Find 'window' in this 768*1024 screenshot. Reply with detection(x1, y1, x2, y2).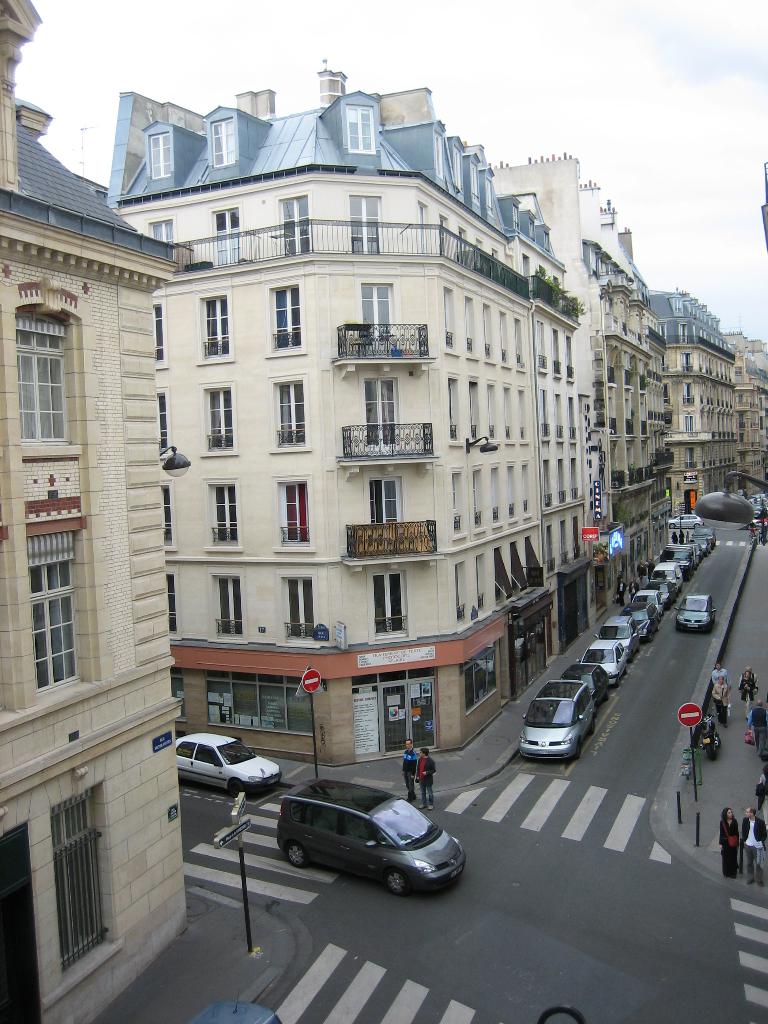
detection(14, 314, 77, 455).
